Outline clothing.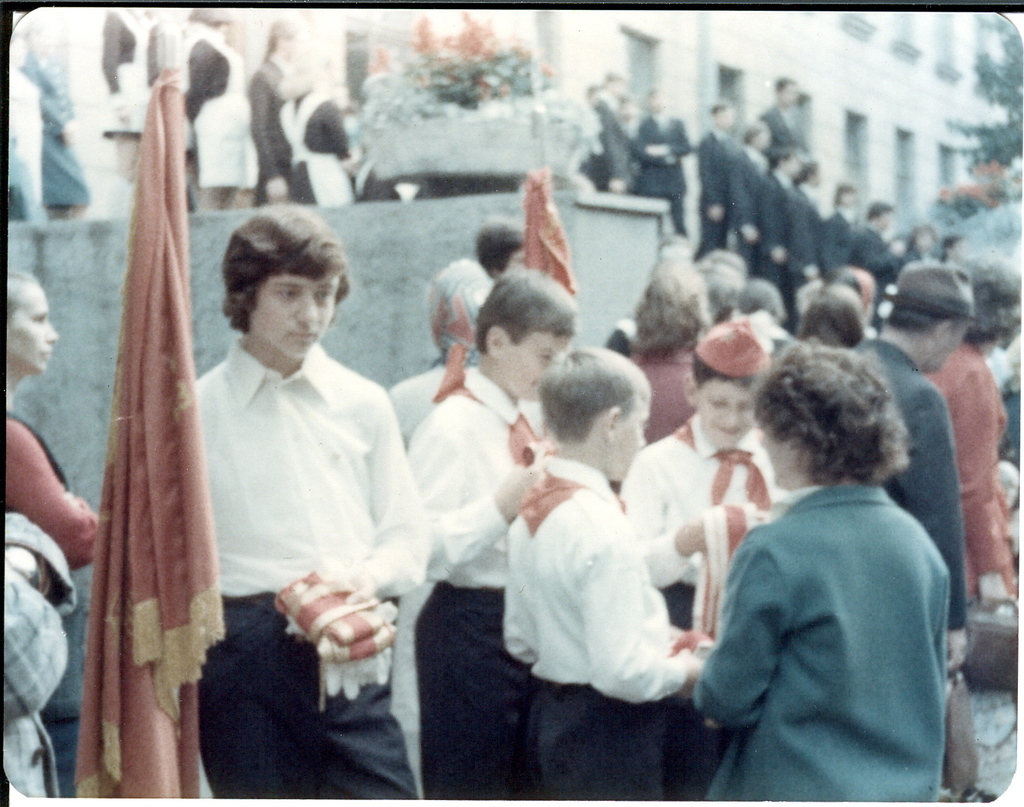
Outline: 629, 124, 690, 235.
